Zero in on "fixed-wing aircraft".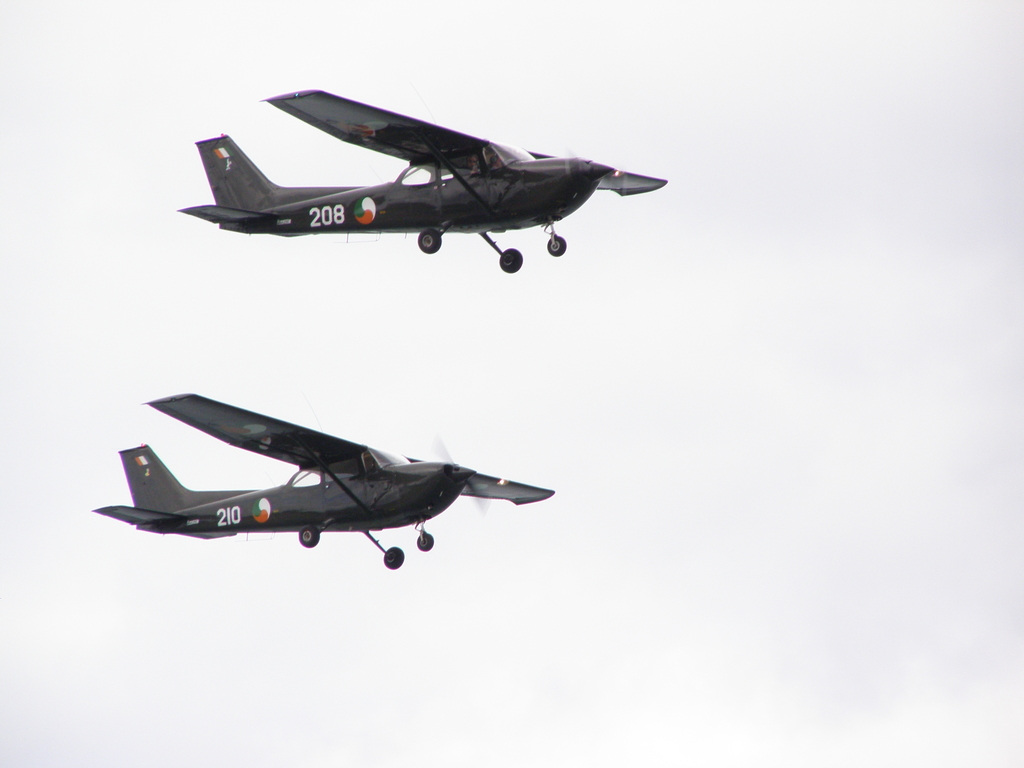
Zeroed in: (left=90, top=386, right=557, bottom=577).
